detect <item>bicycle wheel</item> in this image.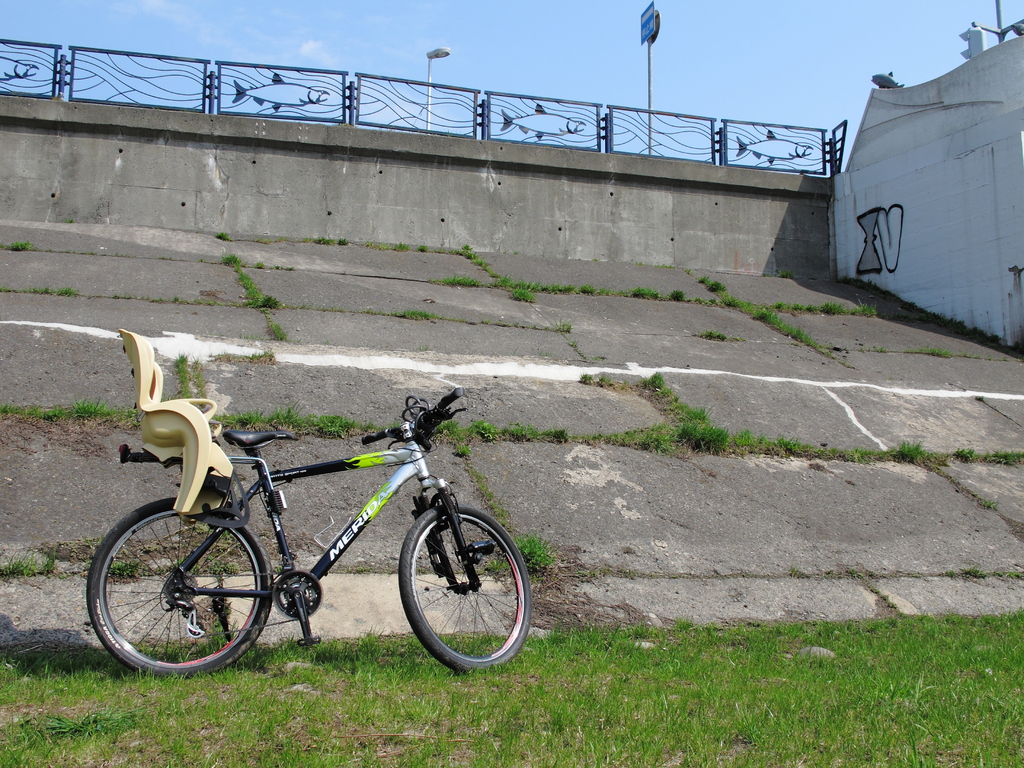
Detection: Rect(88, 499, 275, 685).
